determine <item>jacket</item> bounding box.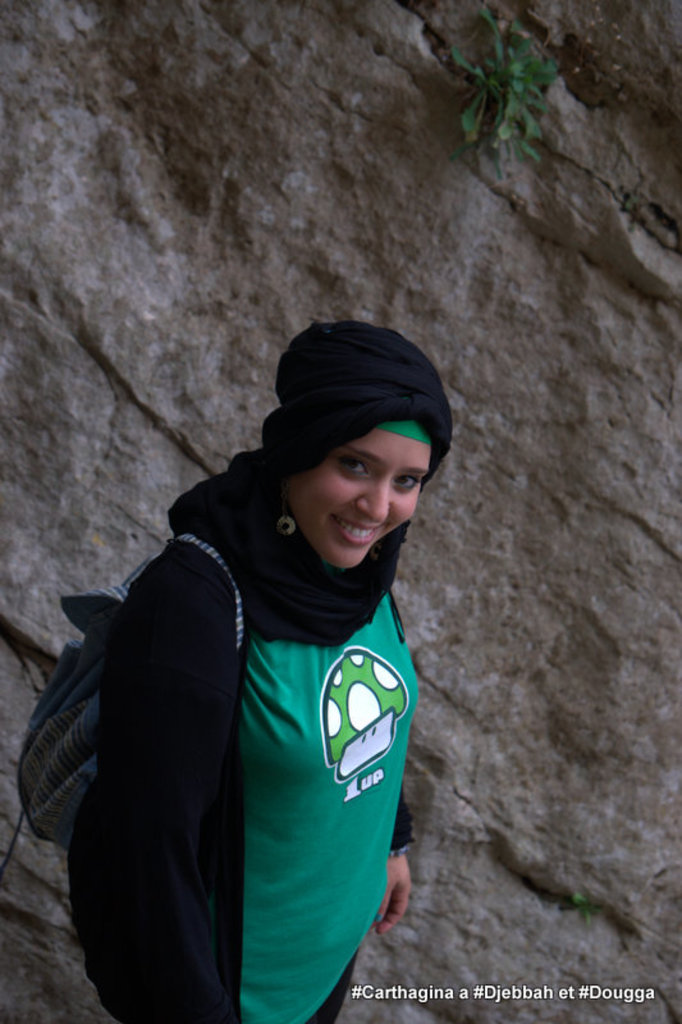
Determined: (left=44, top=415, right=452, bottom=1023).
